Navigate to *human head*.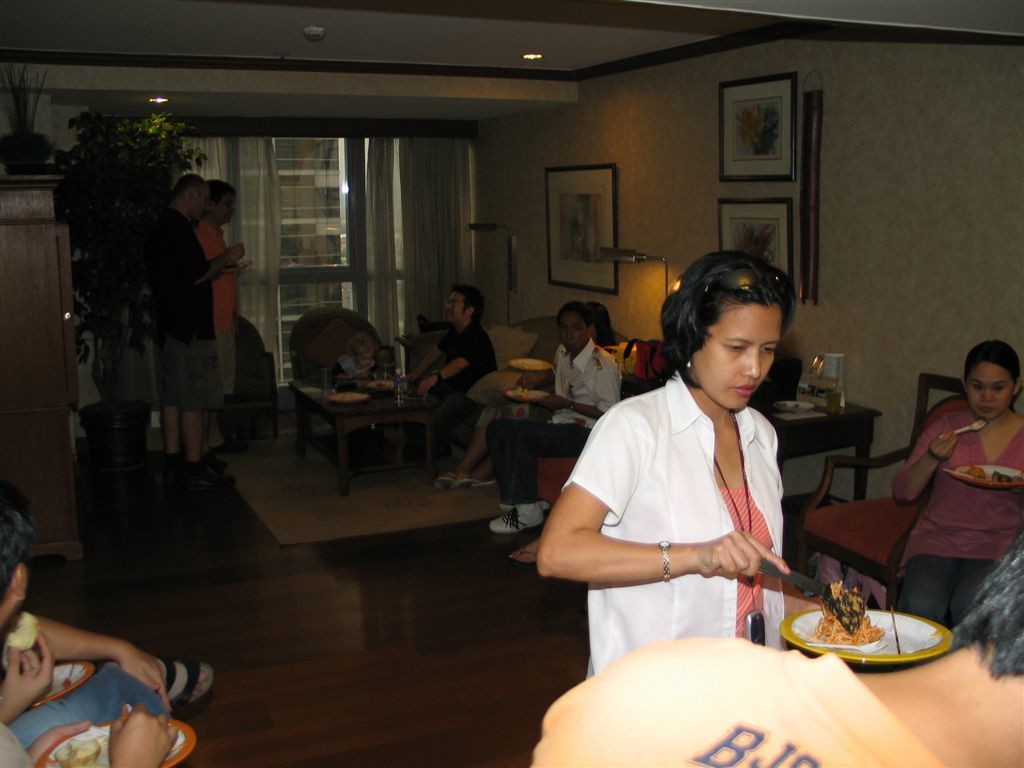
Navigation target: select_region(0, 510, 40, 631).
